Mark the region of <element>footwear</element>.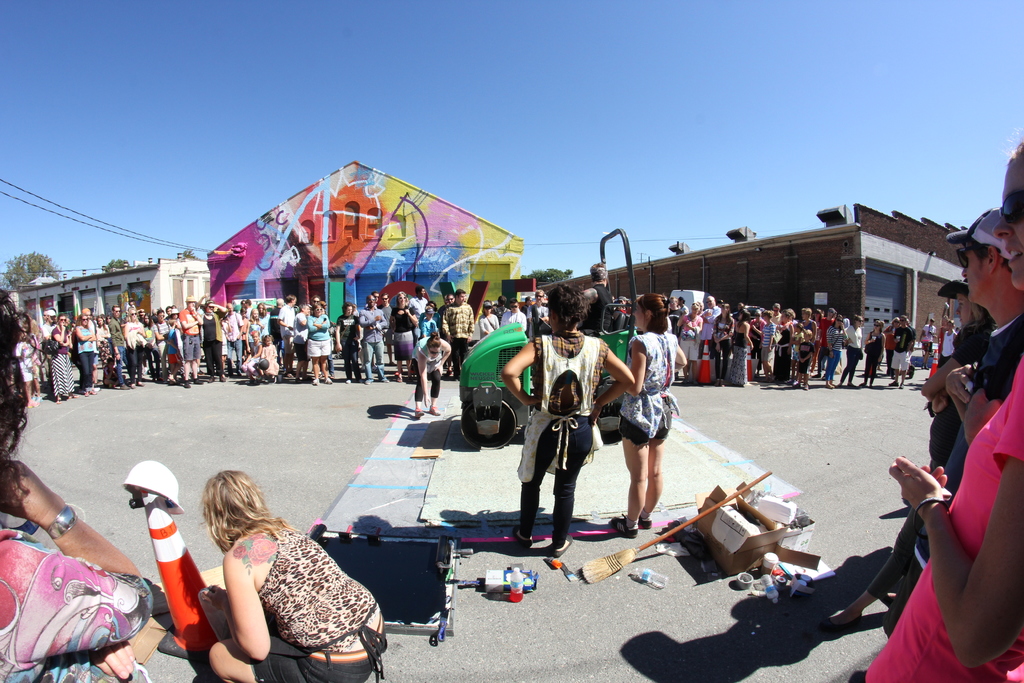
Region: box(826, 382, 831, 388).
